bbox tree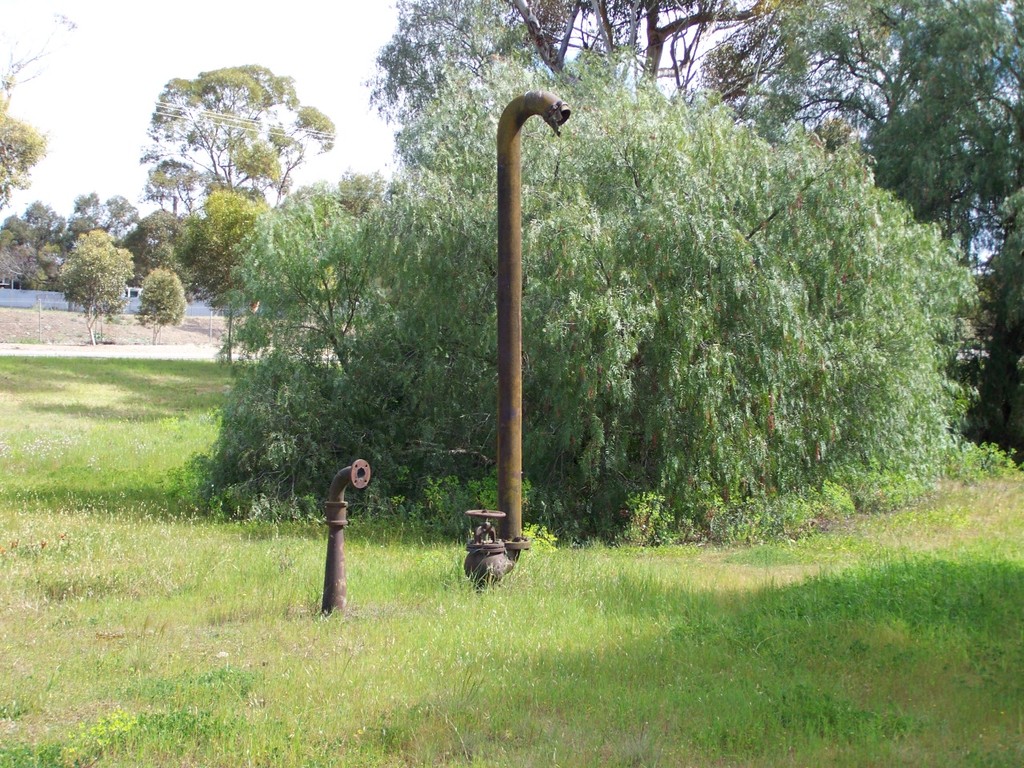
region(189, 175, 427, 486)
